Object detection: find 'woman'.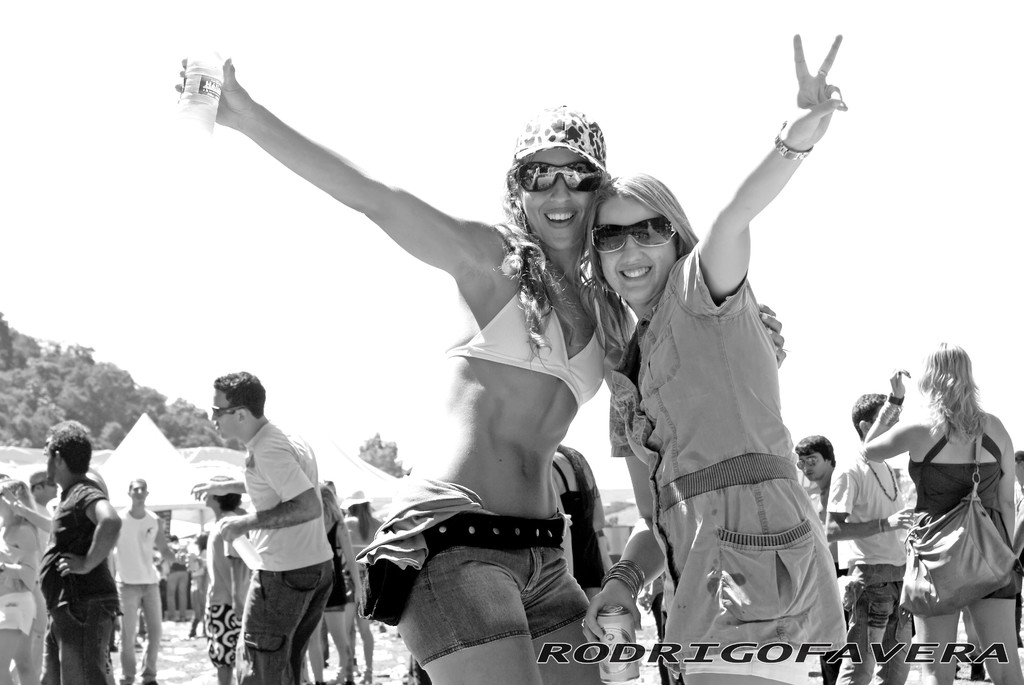
locate(304, 482, 360, 684).
